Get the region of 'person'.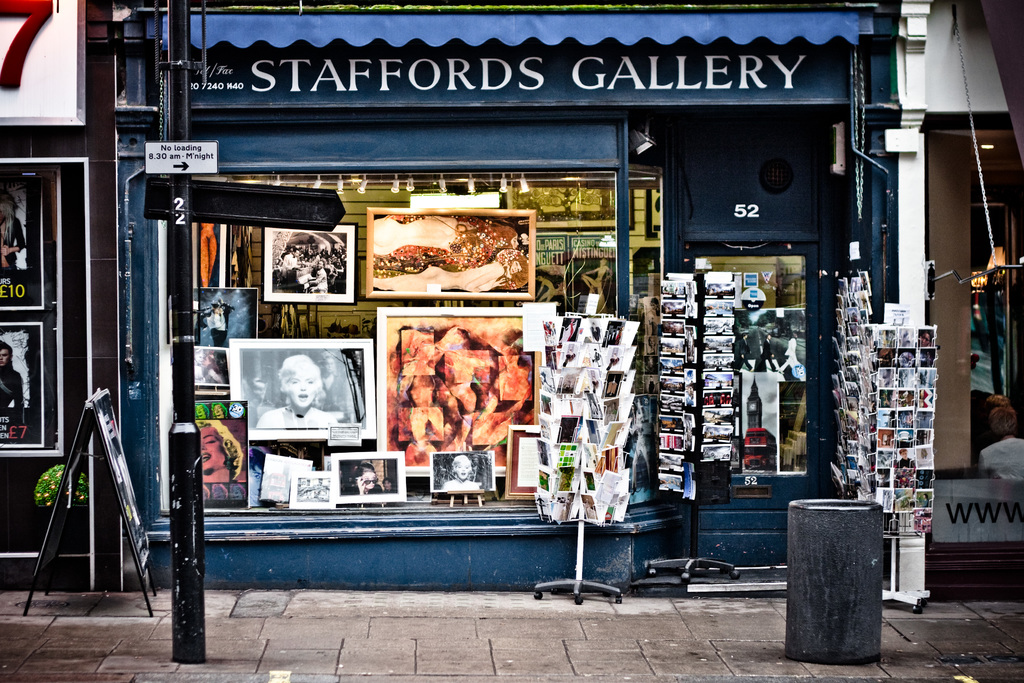
<box>444,452,485,488</box>.
